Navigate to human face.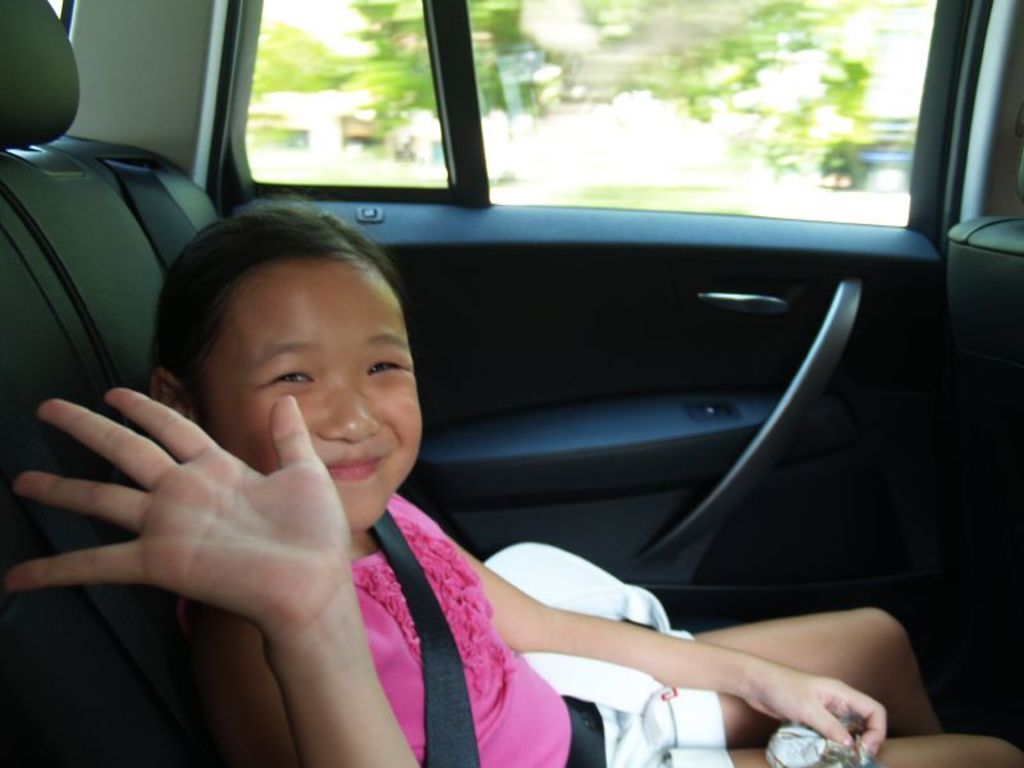
Navigation target: {"x1": 191, "y1": 253, "x2": 428, "y2": 541}.
